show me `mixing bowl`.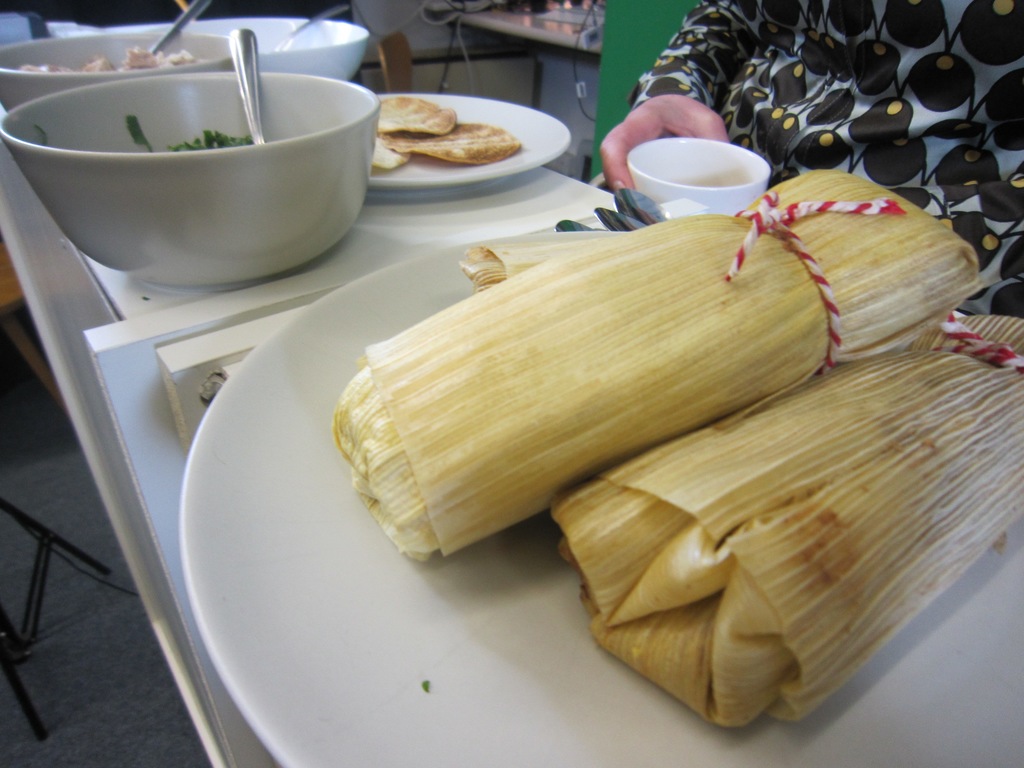
`mixing bowl` is here: [102, 19, 371, 82].
